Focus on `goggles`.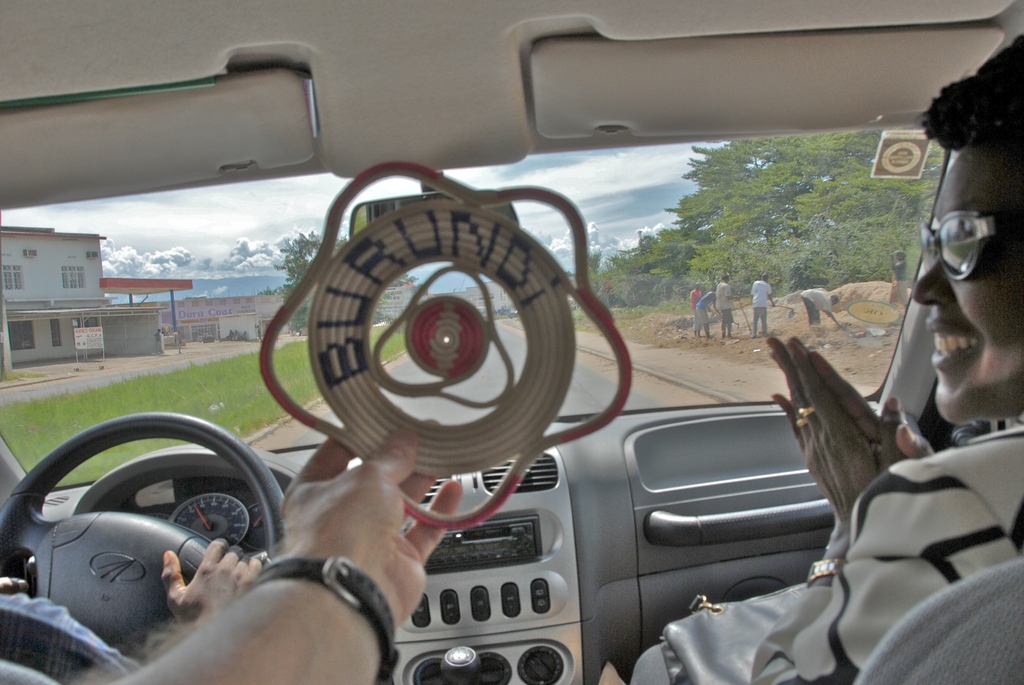
Focused at Rect(915, 194, 1023, 283).
